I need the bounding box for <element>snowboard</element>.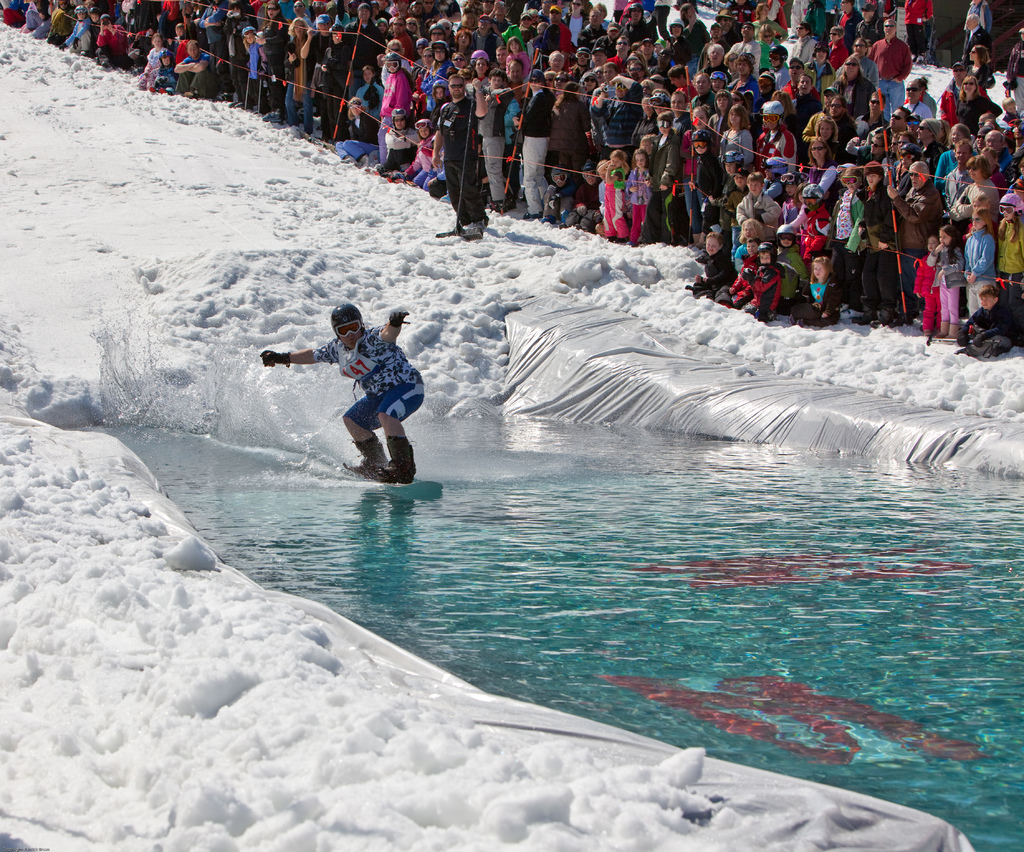
Here it is: {"x1": 342, "y1": 436, "x2": 441, "y2": 490}.
